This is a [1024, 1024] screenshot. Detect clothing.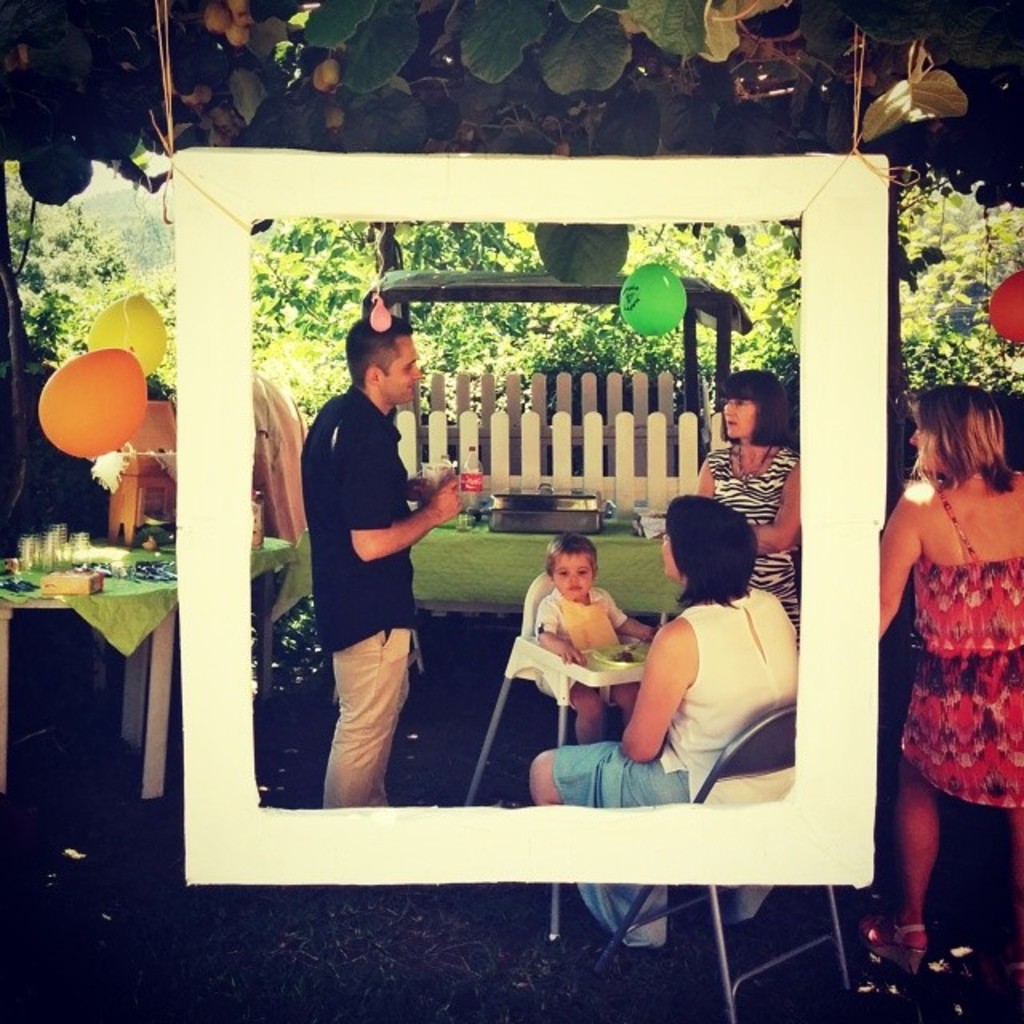
bbox=(293, 322, 461, 770).
